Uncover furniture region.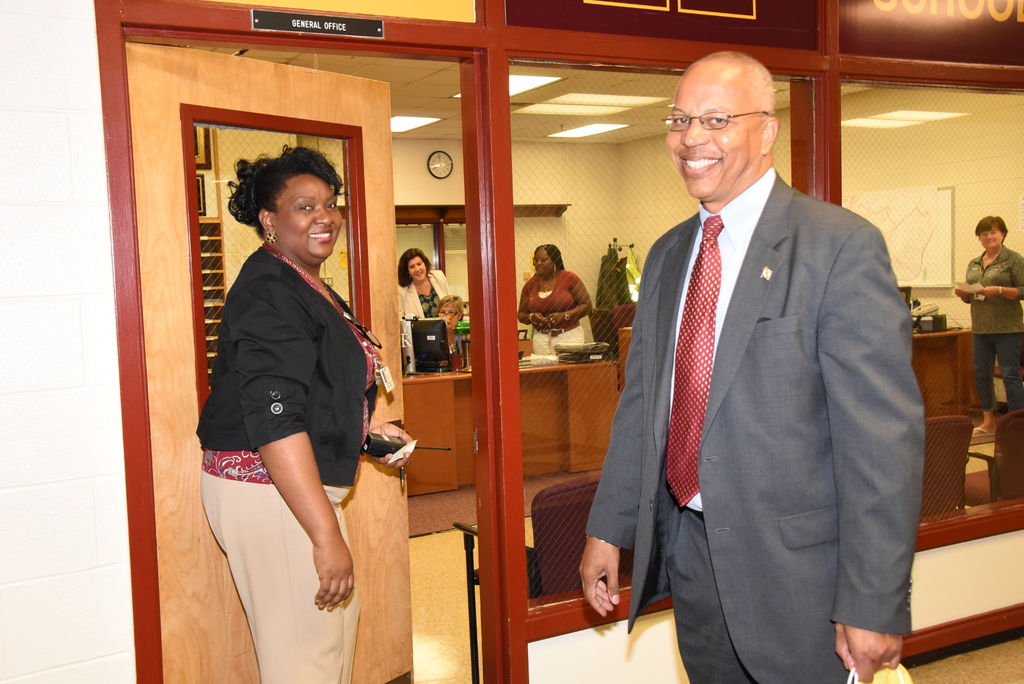
Uncovered: (450, 473, 631, 683).
